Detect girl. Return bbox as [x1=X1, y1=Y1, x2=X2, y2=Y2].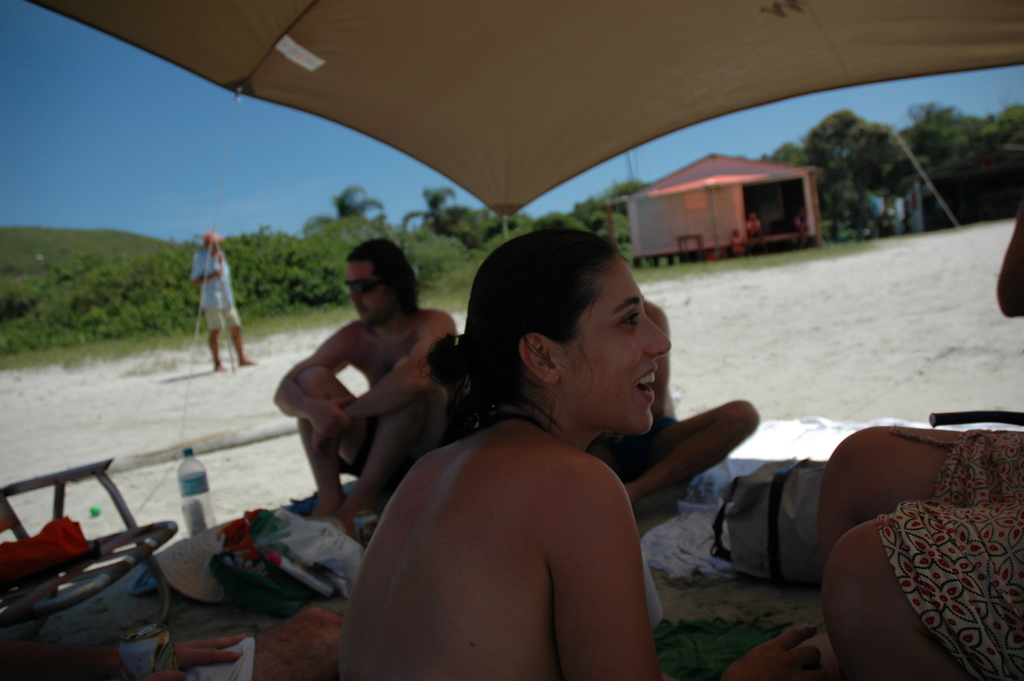
[x1=344, y1=226, x2=671, y2=680].
